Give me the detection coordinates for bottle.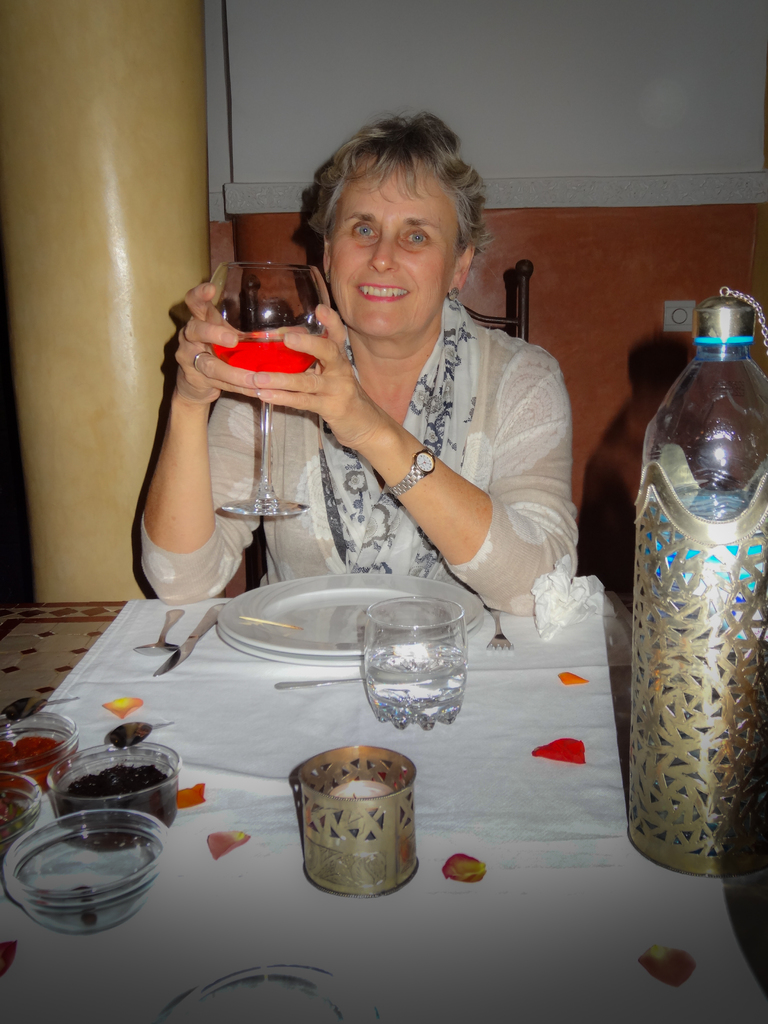
(left=627, top=275, right=767, bottom=887).
